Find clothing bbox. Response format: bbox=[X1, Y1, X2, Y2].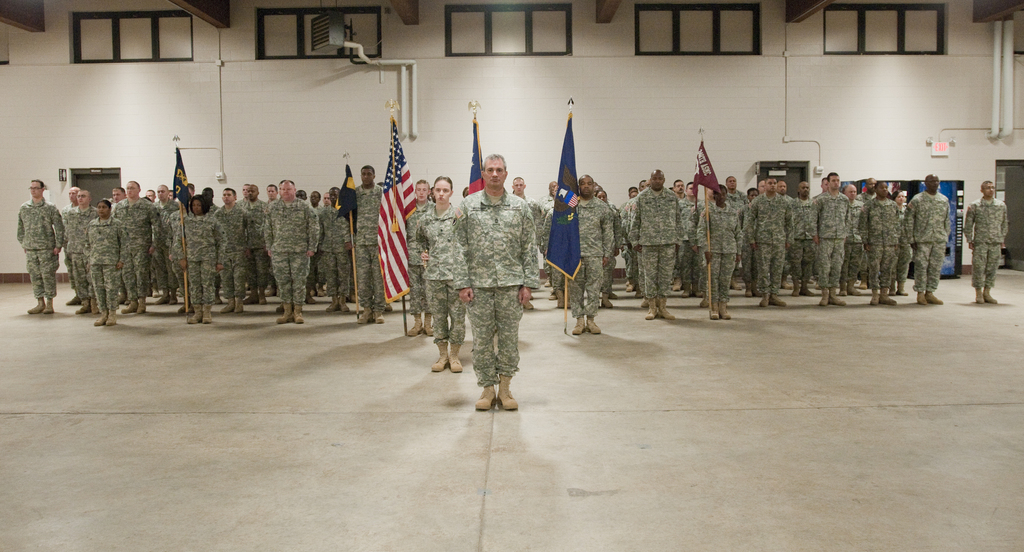
bbox=[319, 203, 348, 295].
